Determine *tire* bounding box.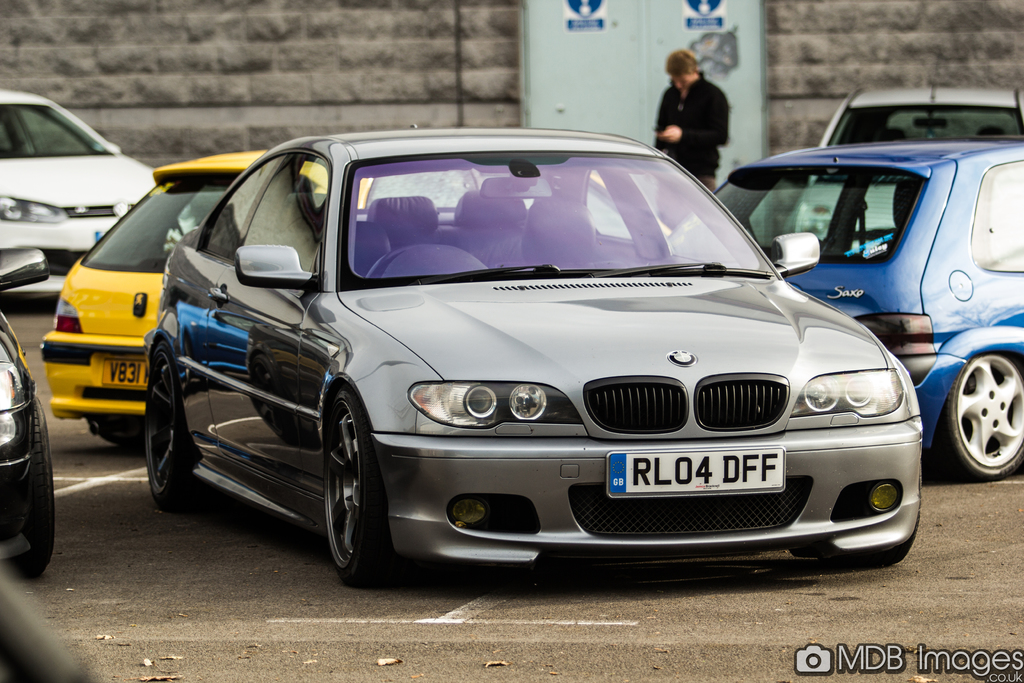
Determined: [left=828, top=462, right=920, bottom=567].
